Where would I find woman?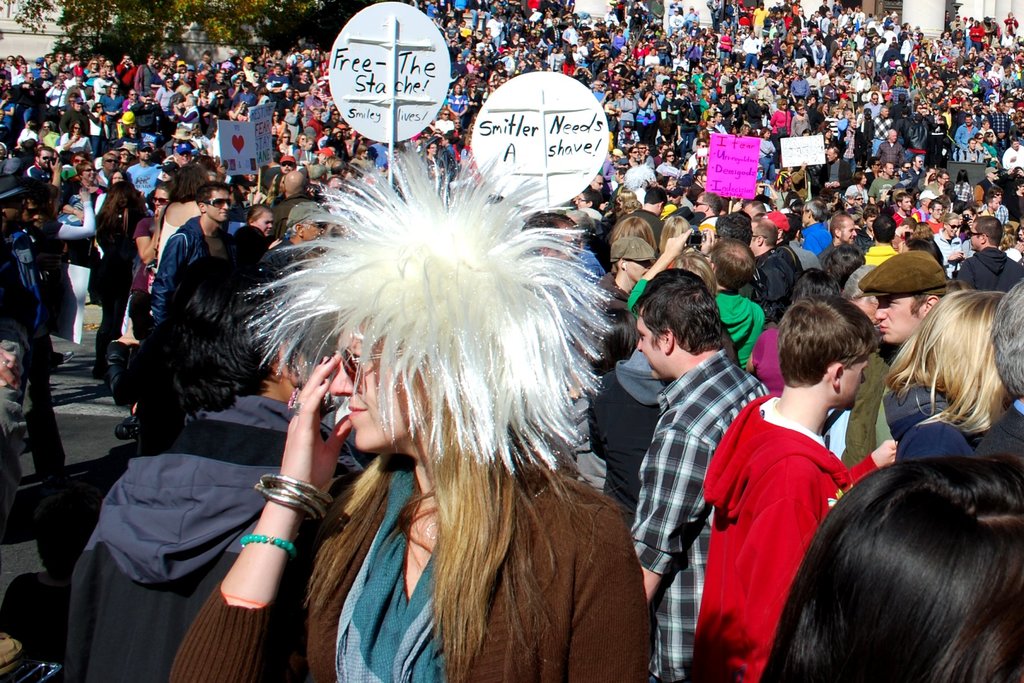
At 625 145 642 172.
